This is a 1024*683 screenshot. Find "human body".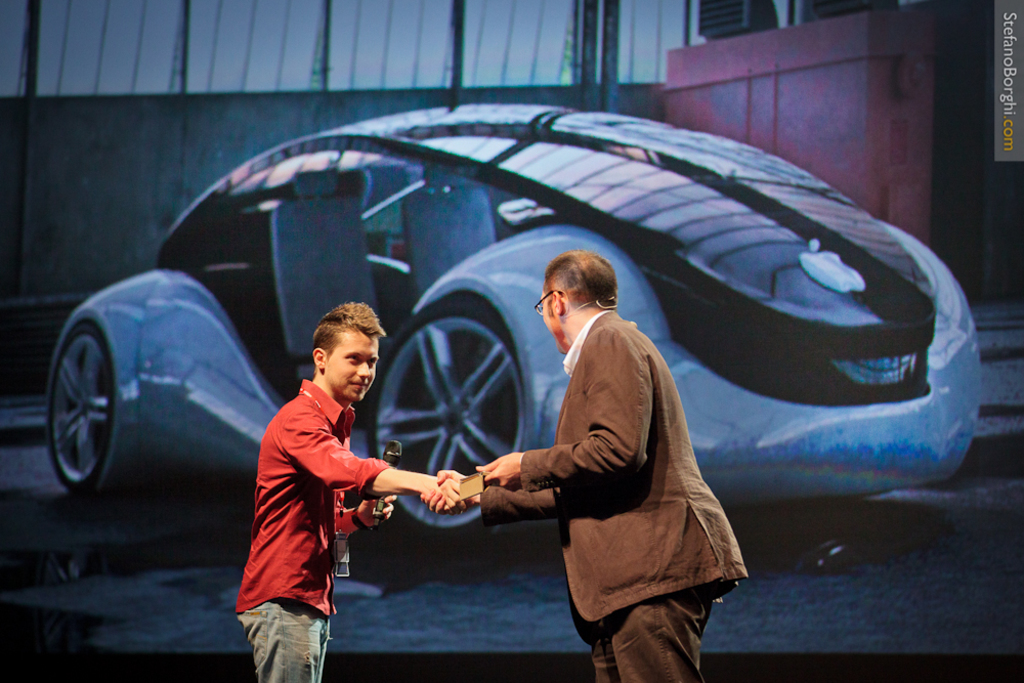
Bounding box: bbox=[224, 377, 477, 682].
